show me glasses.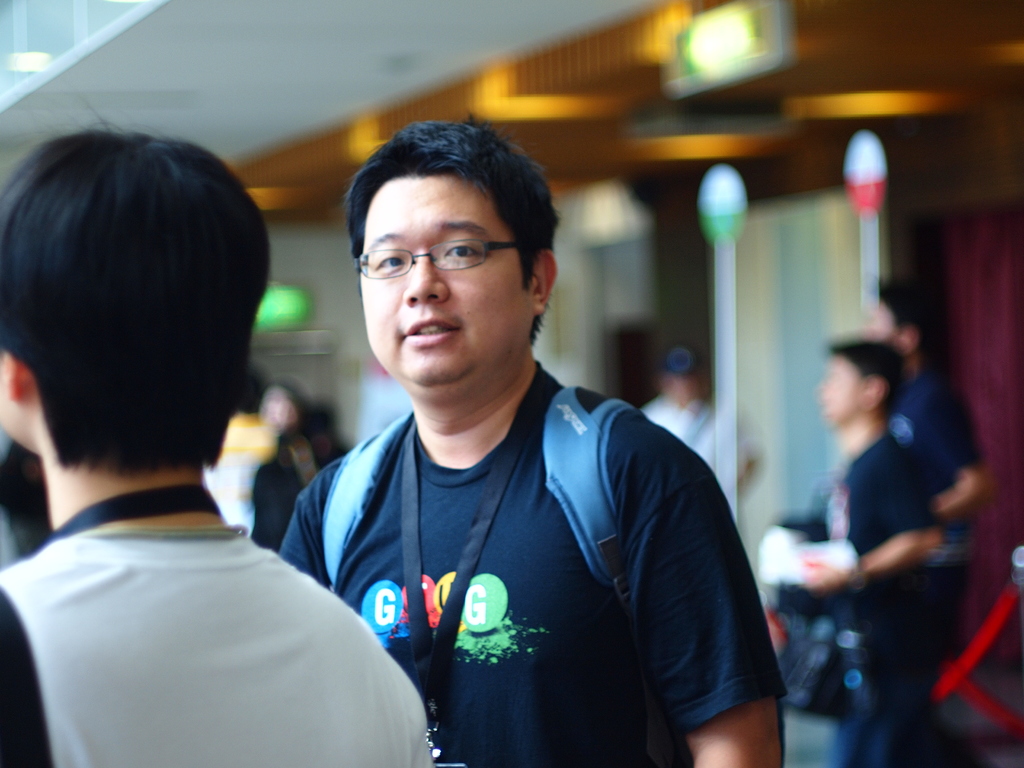
glasses is here: (x1=344, y1=227, x2=517, y2=280).
